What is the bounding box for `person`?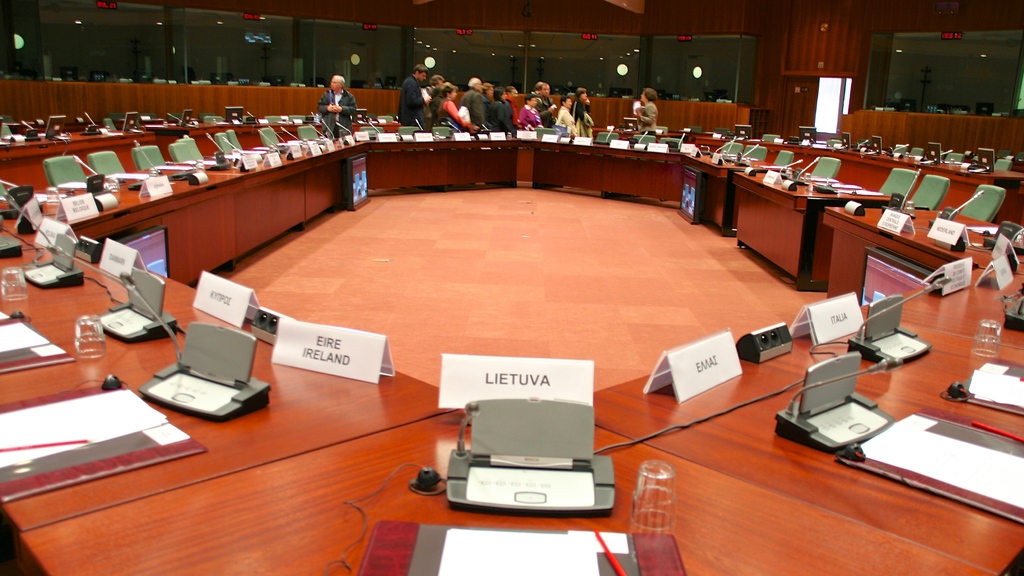
[634, 84, 658, 130].
